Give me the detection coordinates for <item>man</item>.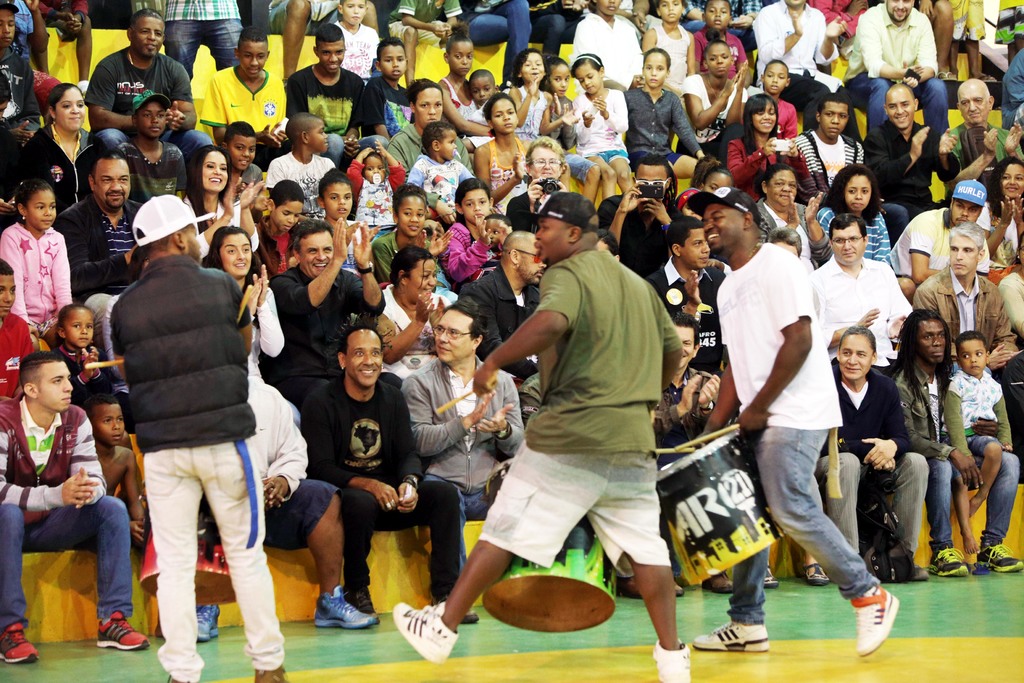
390,190,695,682.
